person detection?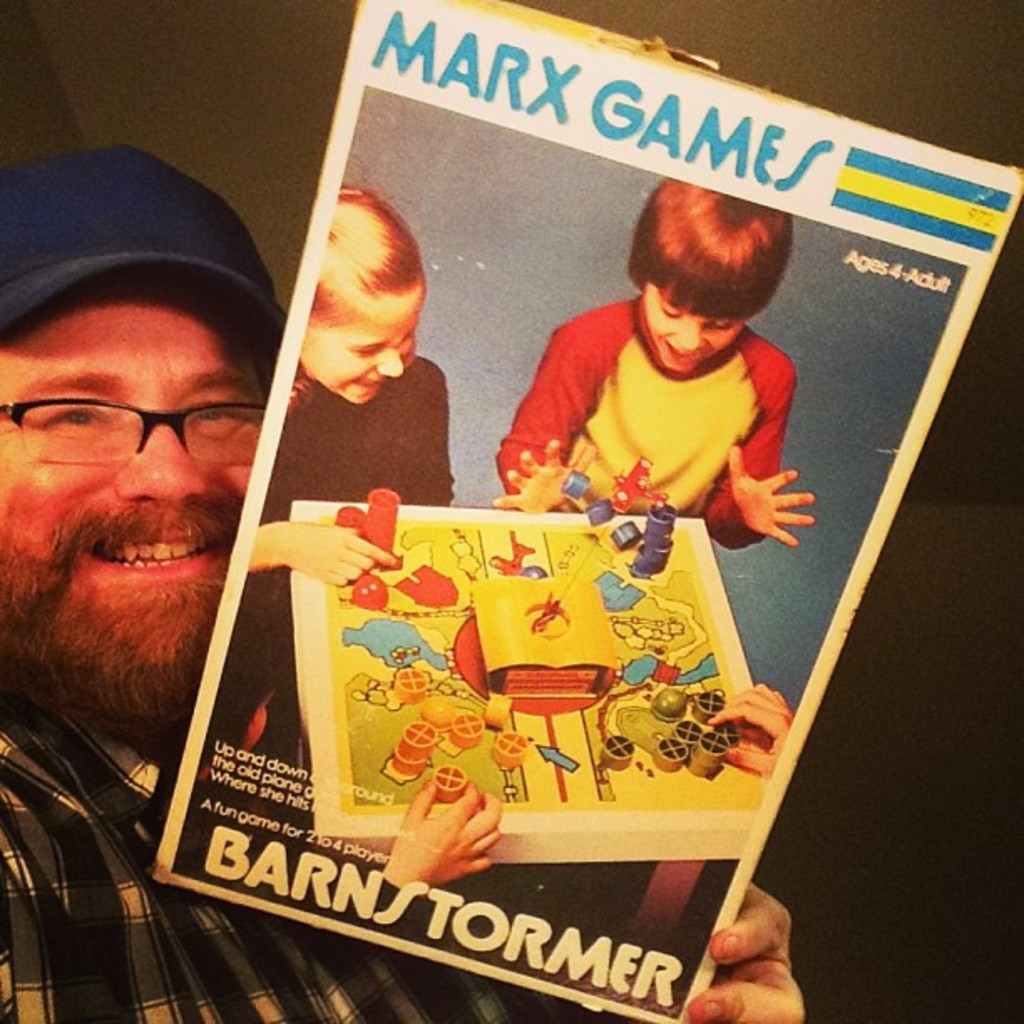
<box>0,139,806,1022</box>
